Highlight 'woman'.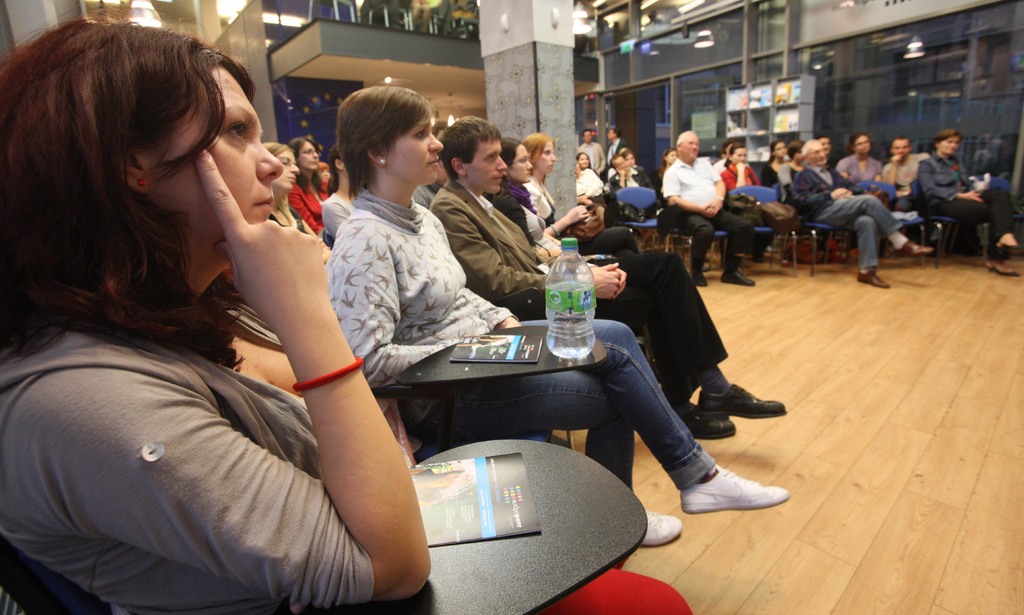
Highlighted region: (575,147,605,206).
